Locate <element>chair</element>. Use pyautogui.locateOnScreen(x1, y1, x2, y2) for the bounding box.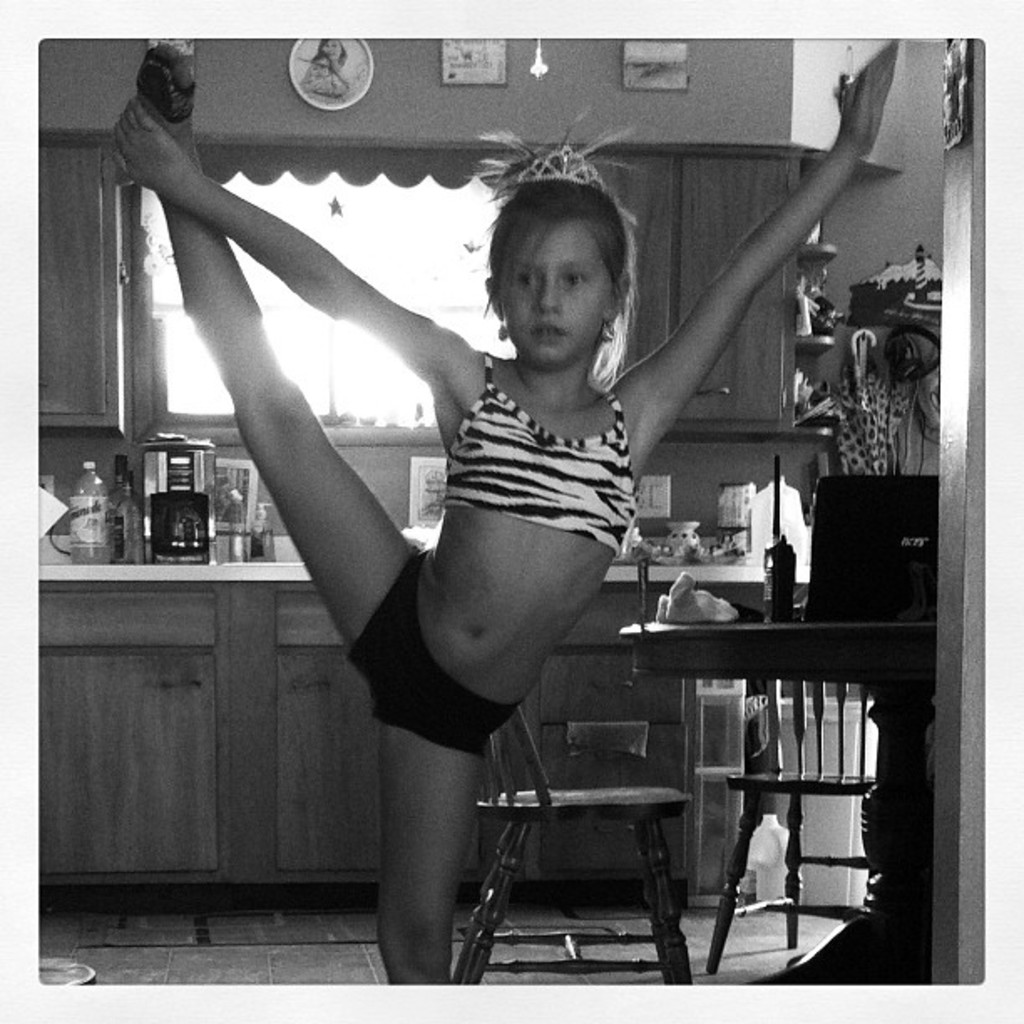
pyautogui.locateOnScreen(689, 596, 883, 964).
